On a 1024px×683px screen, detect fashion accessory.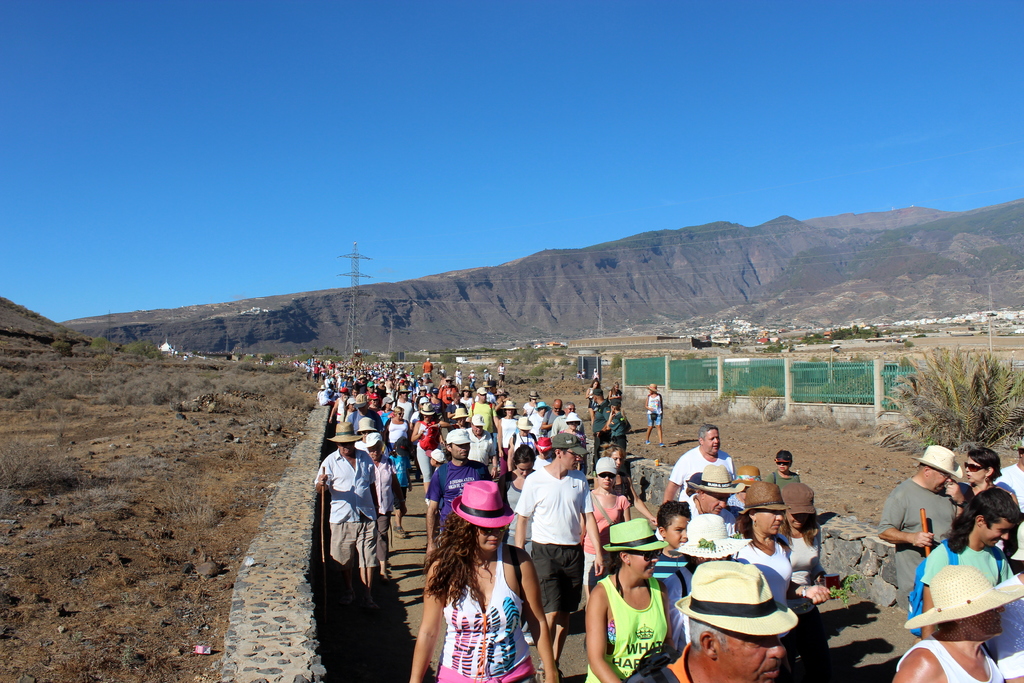
[x1=395, y1=411, x2=404, y2=415].
